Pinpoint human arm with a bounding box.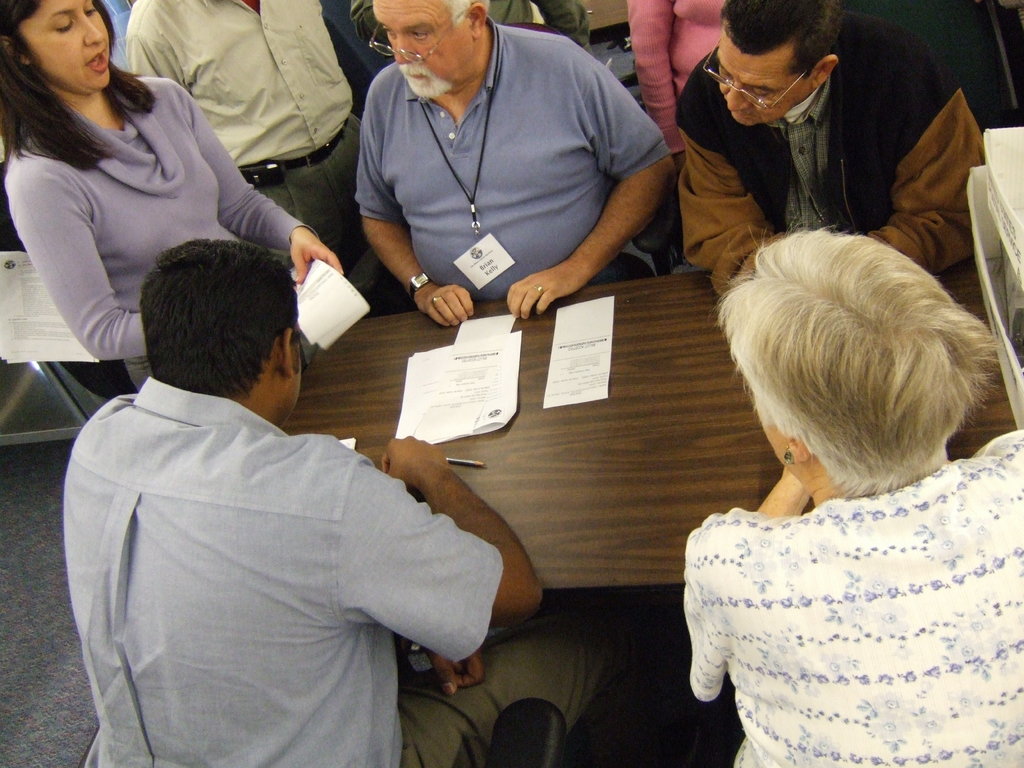
x1=344 y1=431 x2=546 y2=659.
